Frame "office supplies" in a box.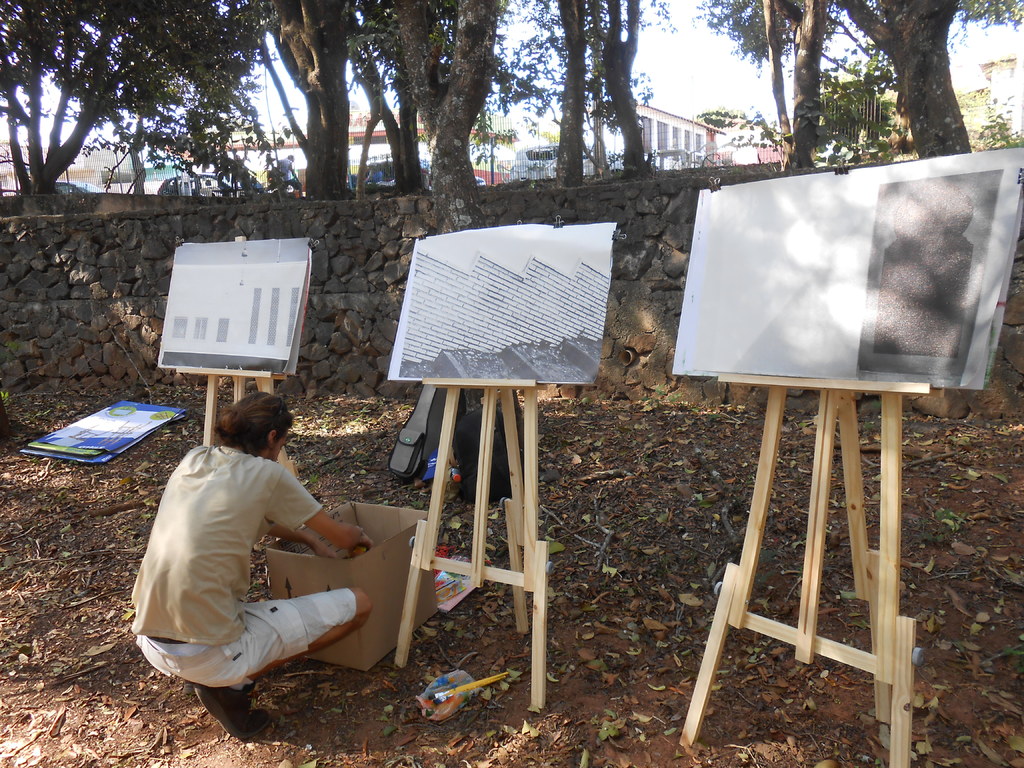
x1=685 y1=151 x2=1023 y2=767.
